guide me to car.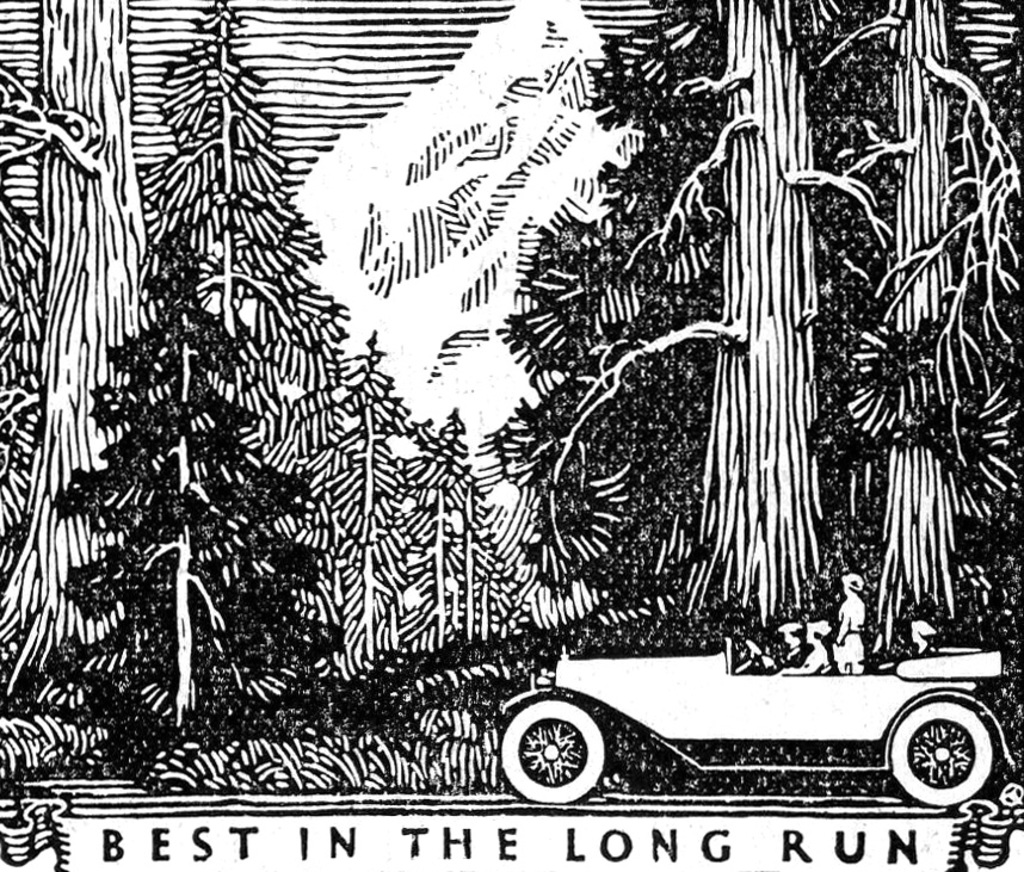
Guidance: detection(457, 620, 1004, 834).
